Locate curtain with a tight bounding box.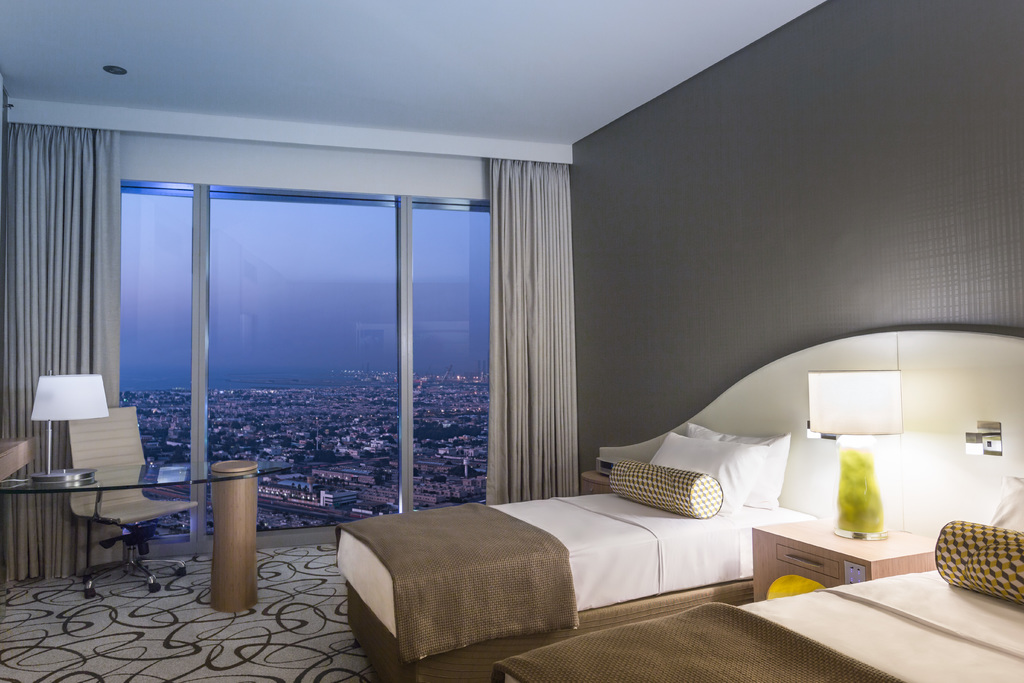
pyautogui.locateOnScreen(5, 126, 120, 591).
